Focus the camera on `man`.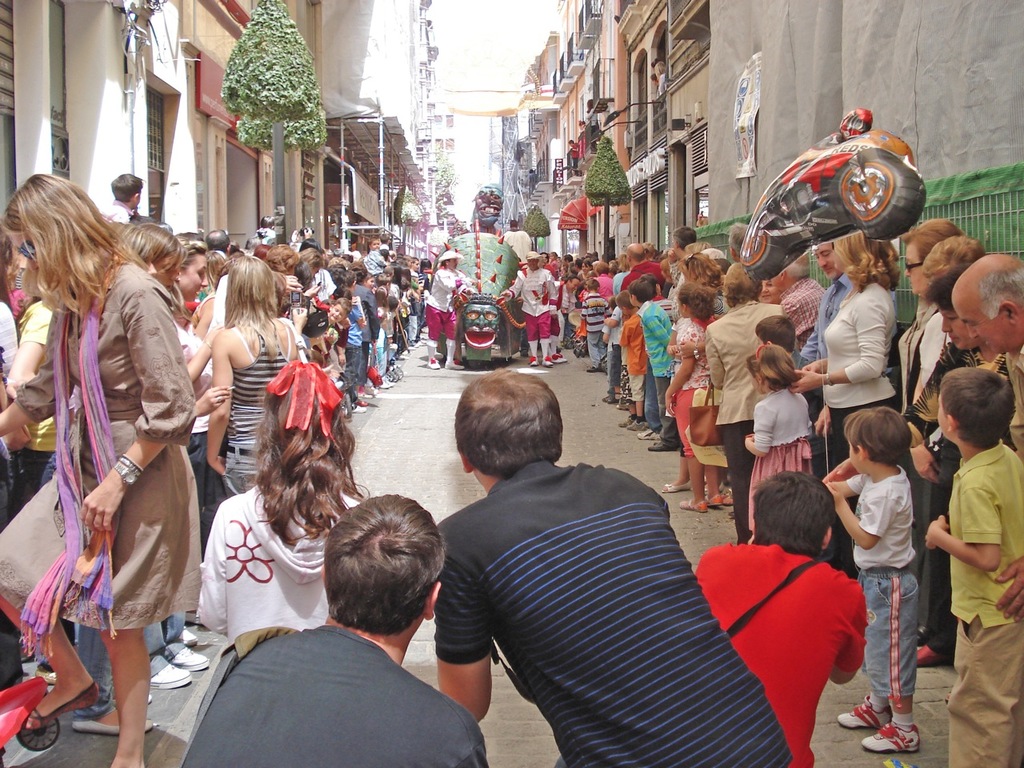
Focus region: <box>728,220,750,262</box>.
